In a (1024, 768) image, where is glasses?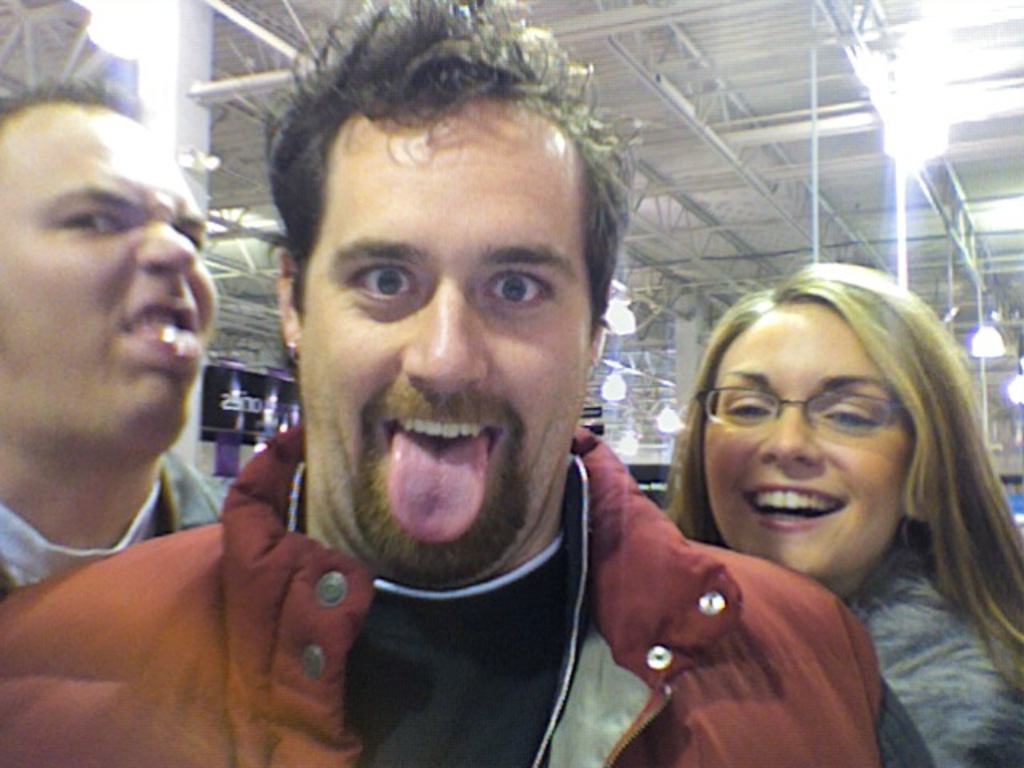
(706, 386, 907, 446).
